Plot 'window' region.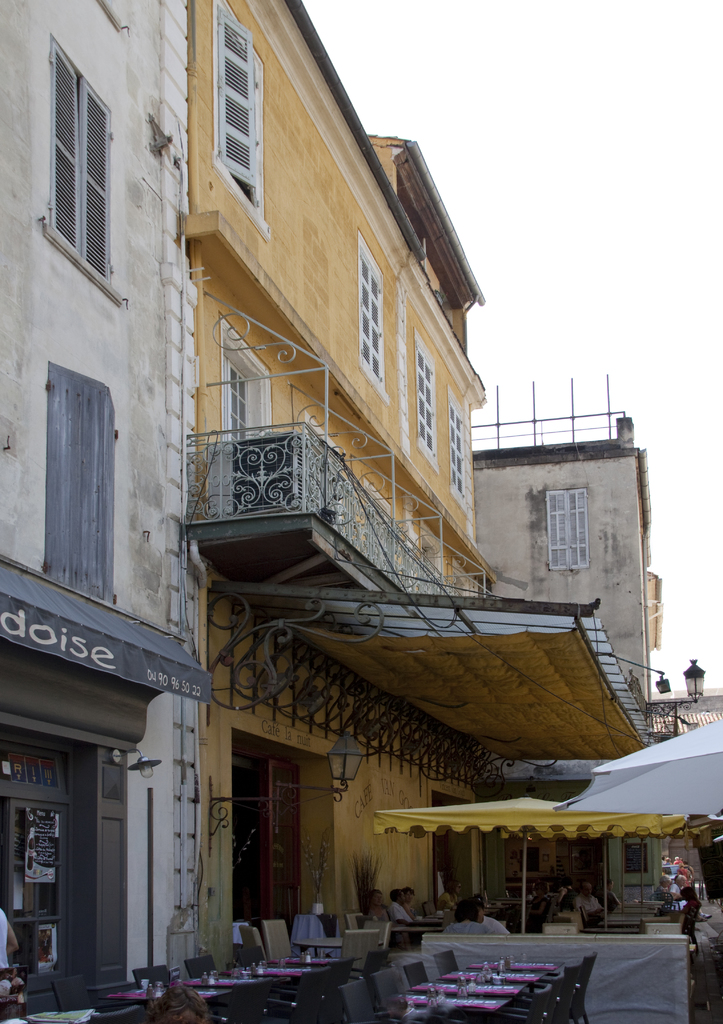
Plotted at 54 45 108 278.
